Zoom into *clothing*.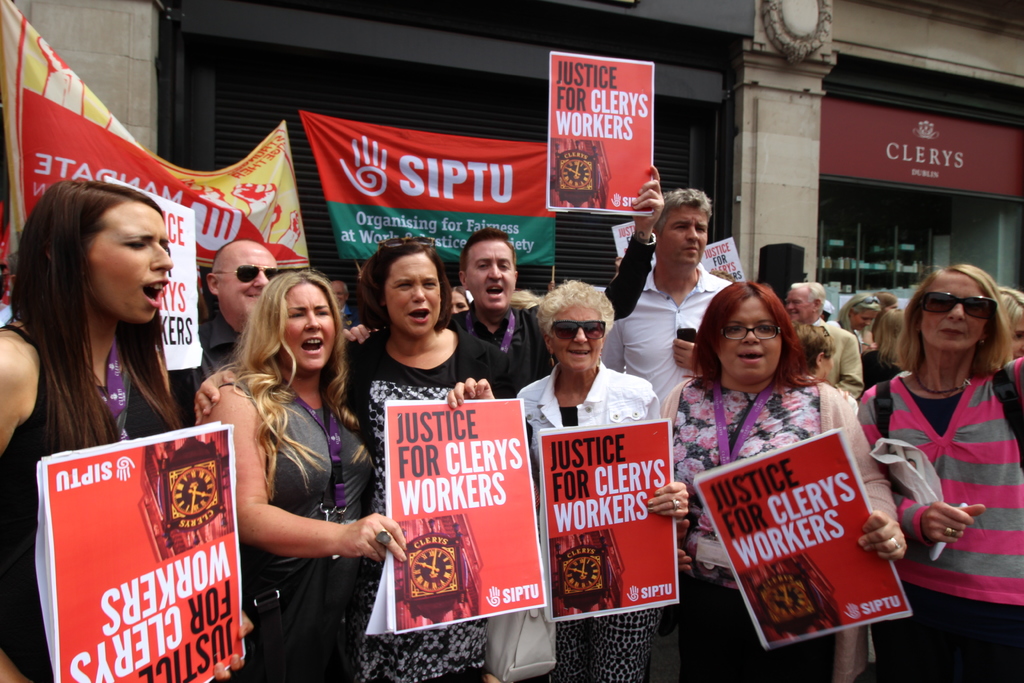
Zoom target: x1=441, y1=230, x2=659, y2=388.
